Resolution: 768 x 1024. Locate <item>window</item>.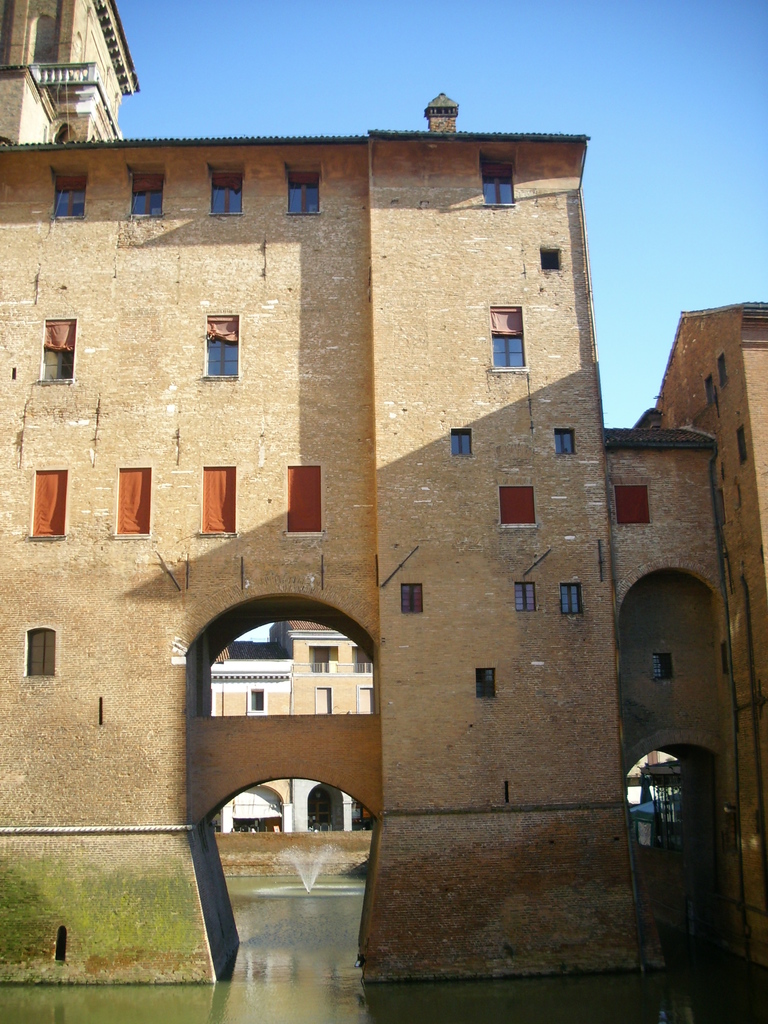
region(205, 316, 239, 379).
